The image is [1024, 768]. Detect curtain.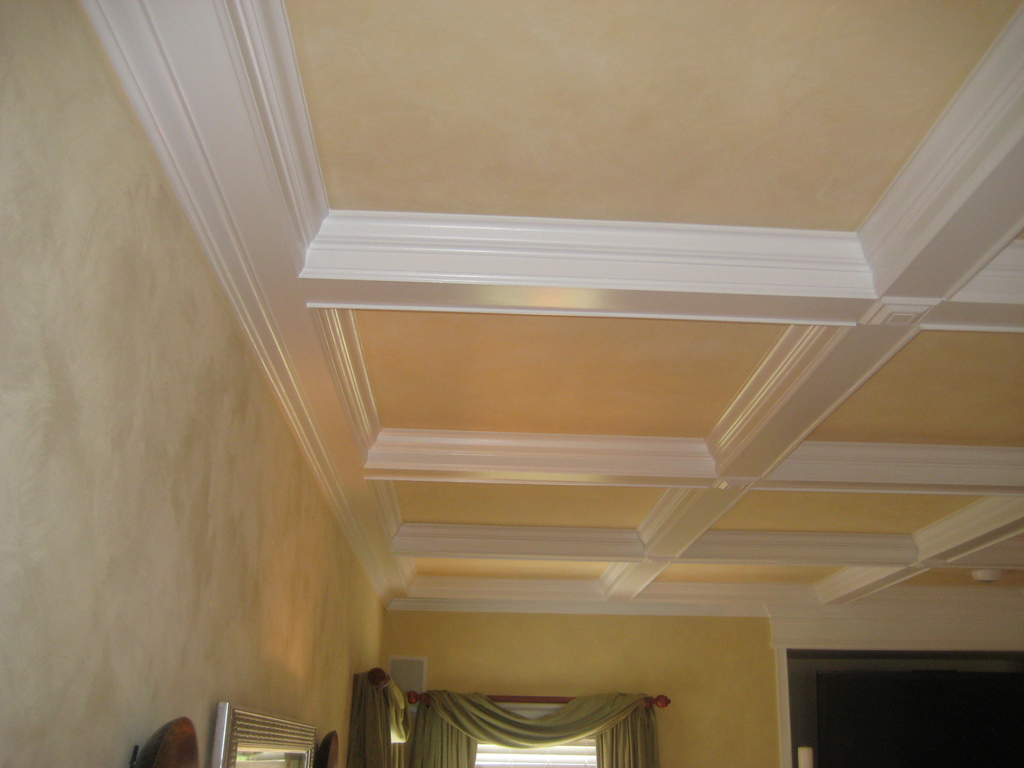
Detection: box(345, 673, 411, 767).
